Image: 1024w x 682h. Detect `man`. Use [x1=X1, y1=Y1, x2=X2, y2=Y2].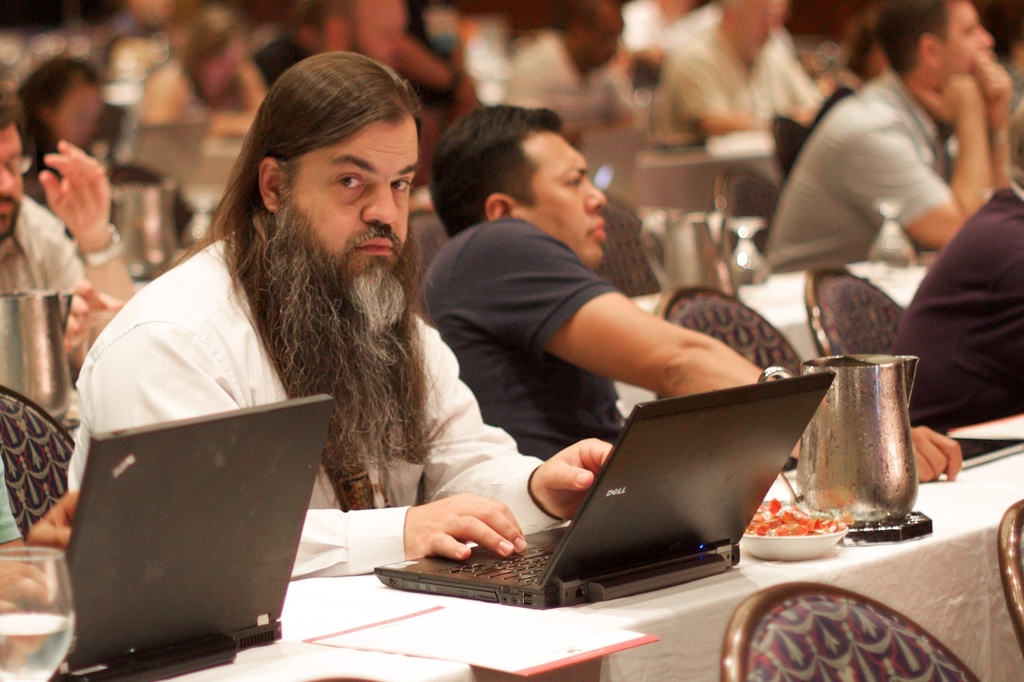
[x1=765, y1=0, x2=1017, y2=289].
